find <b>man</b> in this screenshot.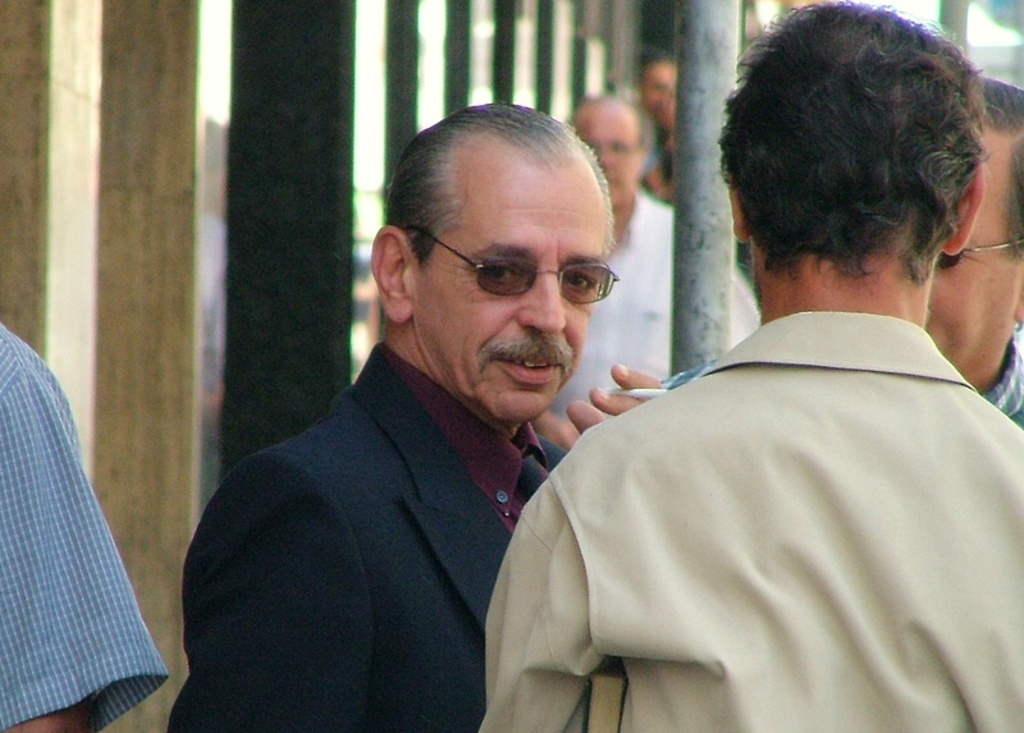
The bounding box for <b>man</b> is {"left": 477, "top": 0, "right": 1023, "bottom": 732}.
